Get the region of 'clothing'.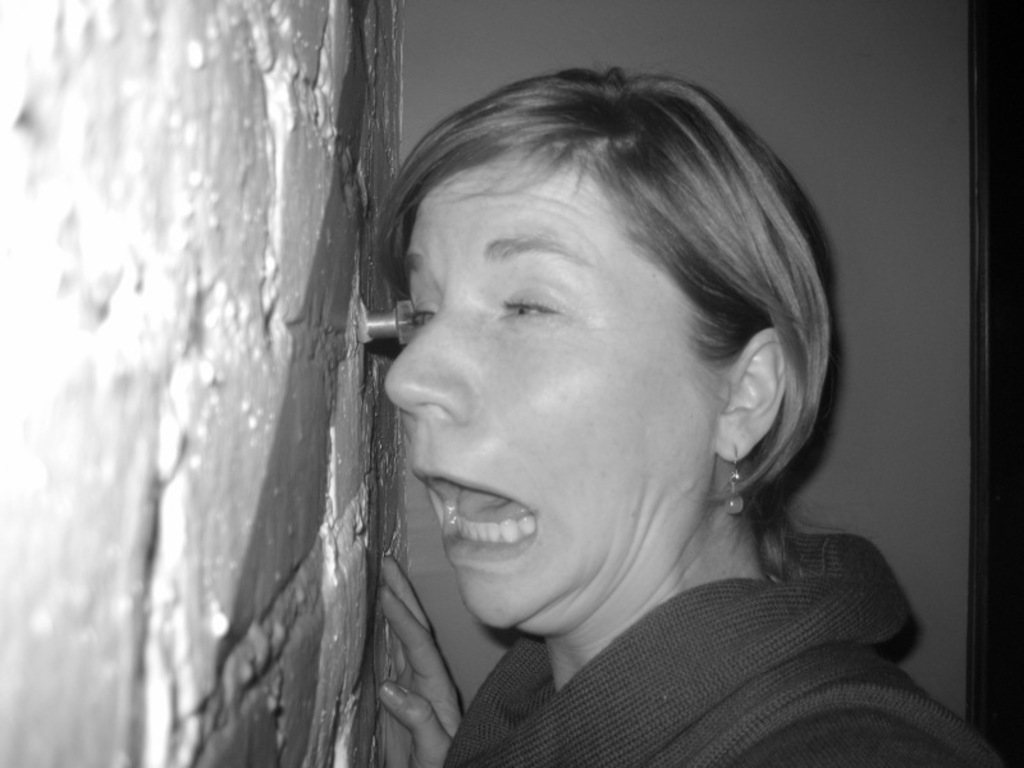
(x1=343, y1=457, x2=1010, y2=760).
